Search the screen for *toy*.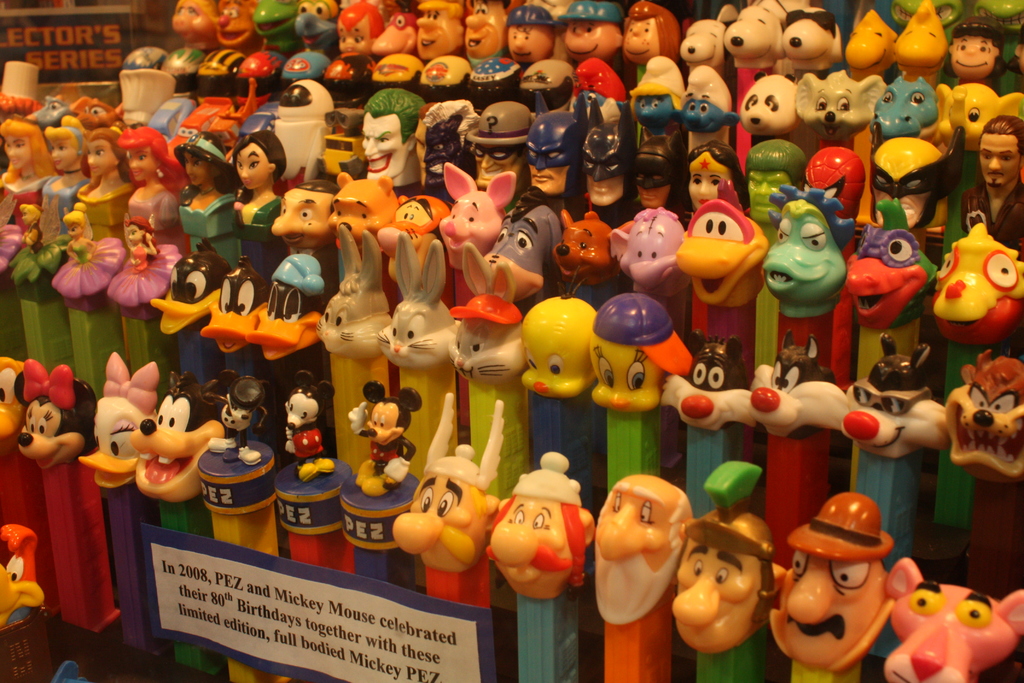
Found at detection(518, 104, 579, 194).
